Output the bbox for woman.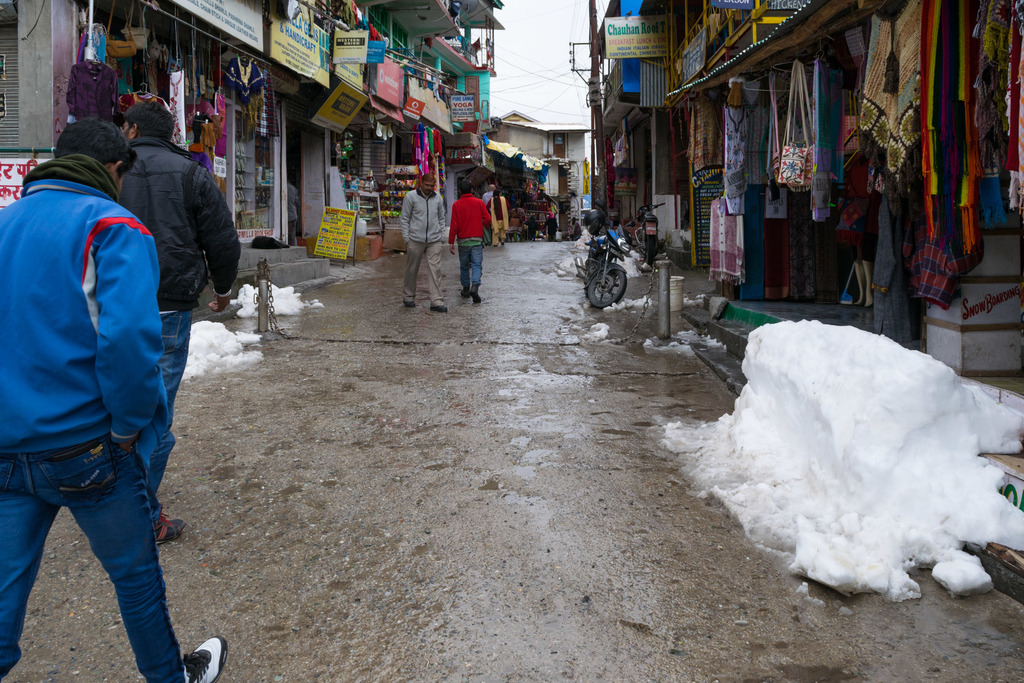
locate(544, 210, 559, 240).
